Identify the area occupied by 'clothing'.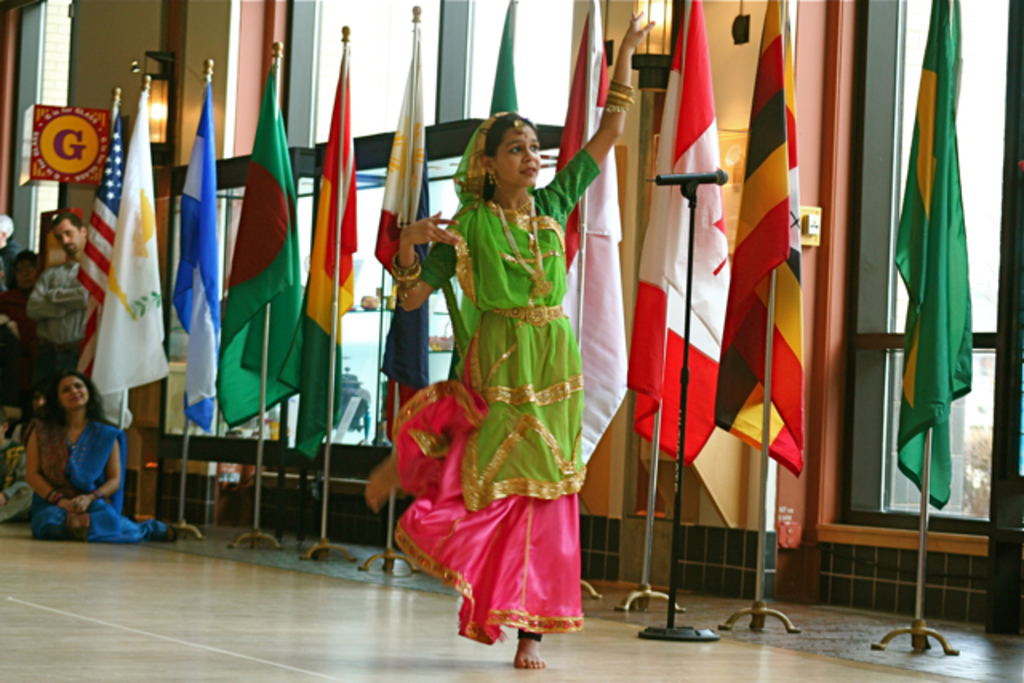
Area: 0/286/32/374.
